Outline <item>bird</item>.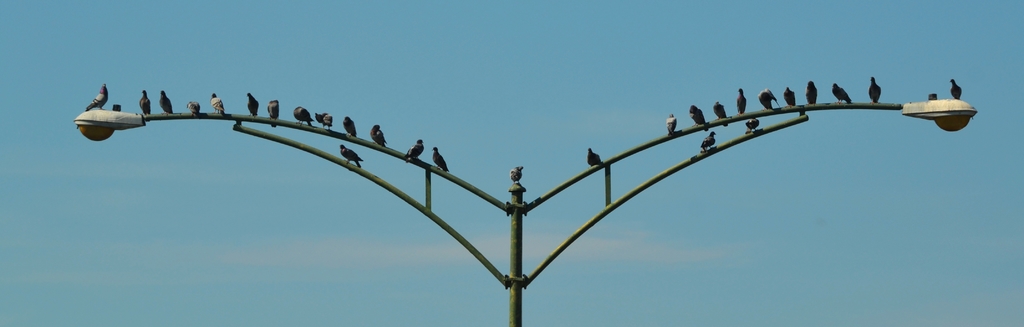
Outline: bbox(430, 145, 450, 174).
